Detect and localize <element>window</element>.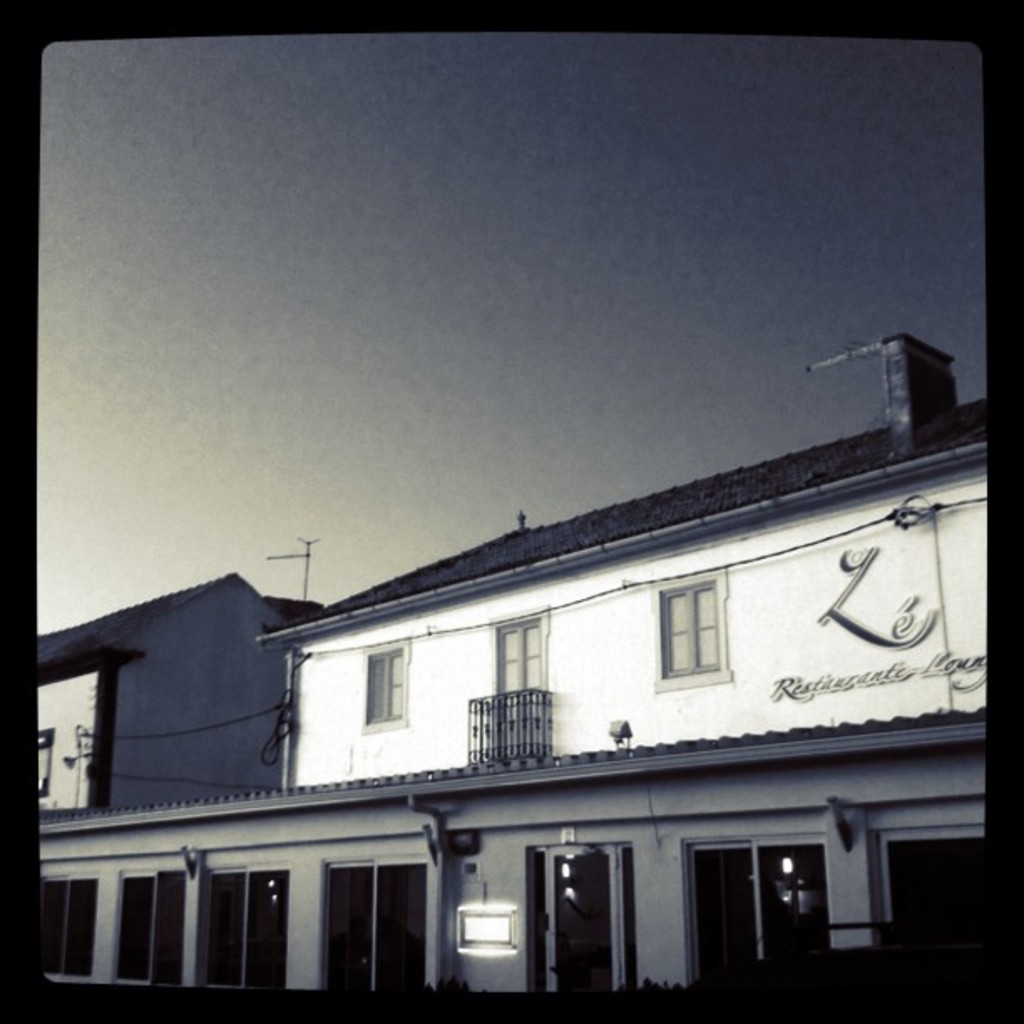
Localized at bbox=[669, 822, 835, 994].
